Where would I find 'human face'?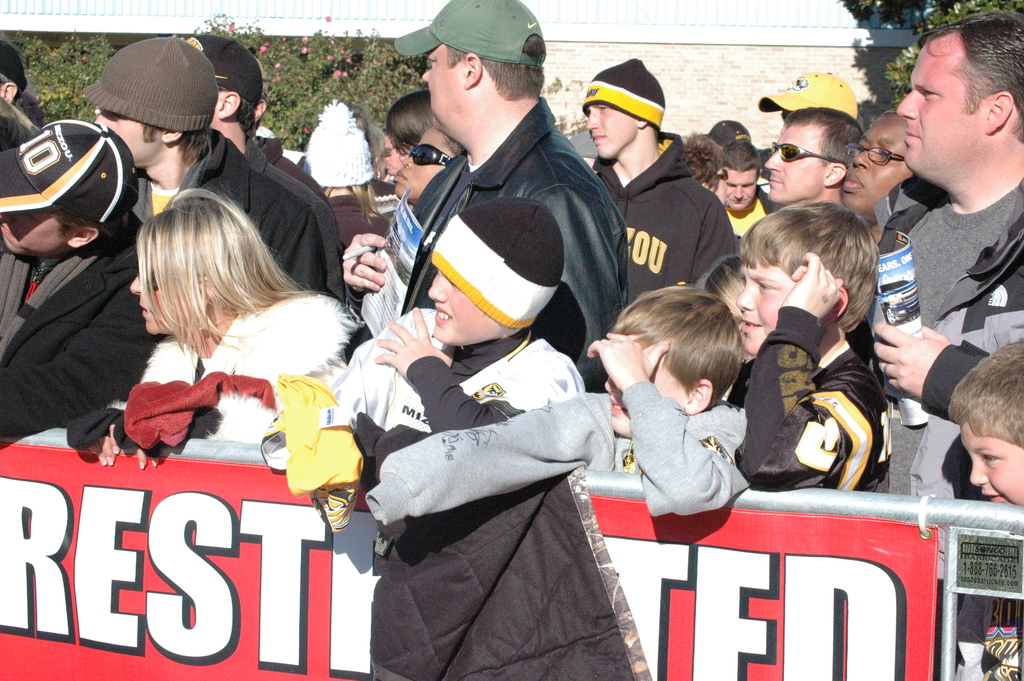
At [401,127,453,195].
